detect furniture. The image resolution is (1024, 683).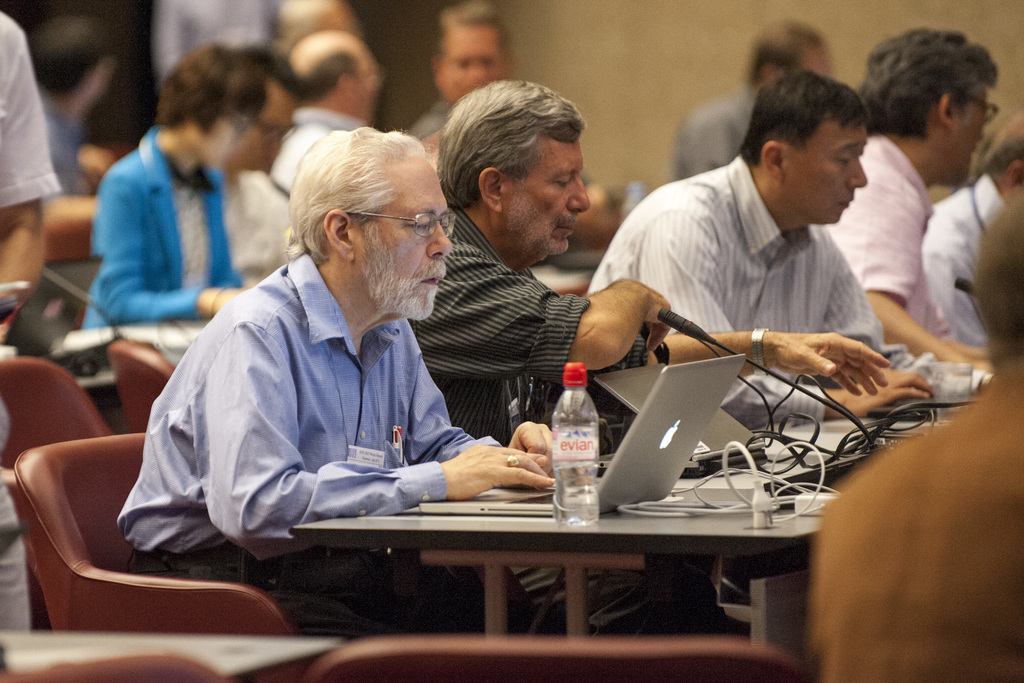
0/320/216/433.
